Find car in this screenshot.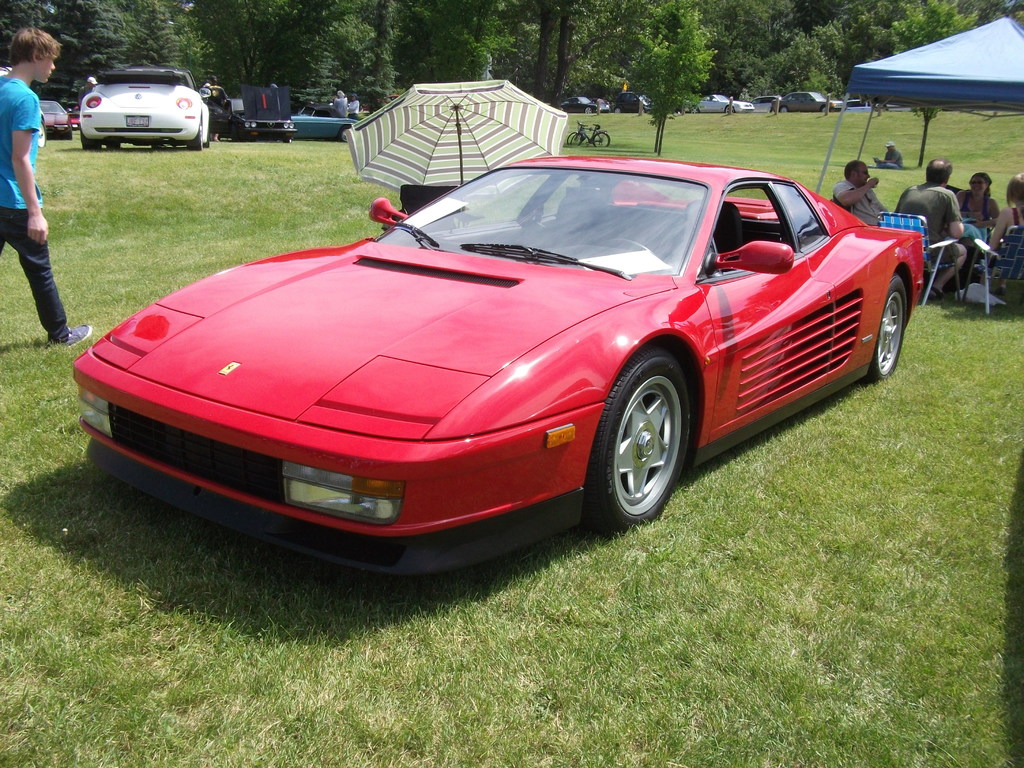
The bounding box for car is [212, 98, 292, 140].
